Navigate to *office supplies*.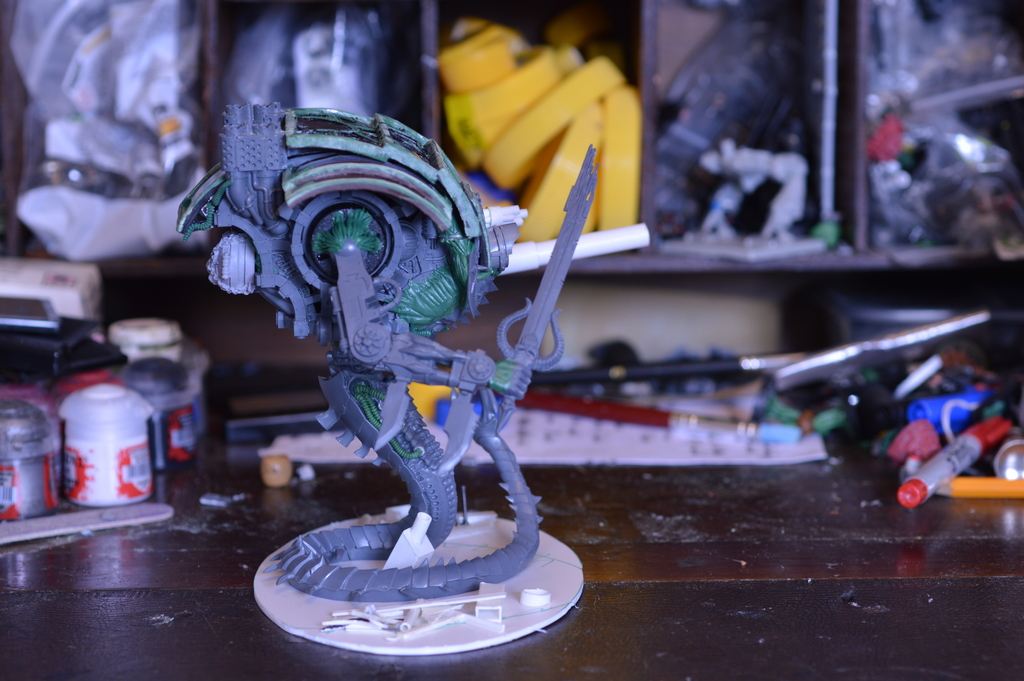
Navigation target: detection(870, 347, 932, 409).
